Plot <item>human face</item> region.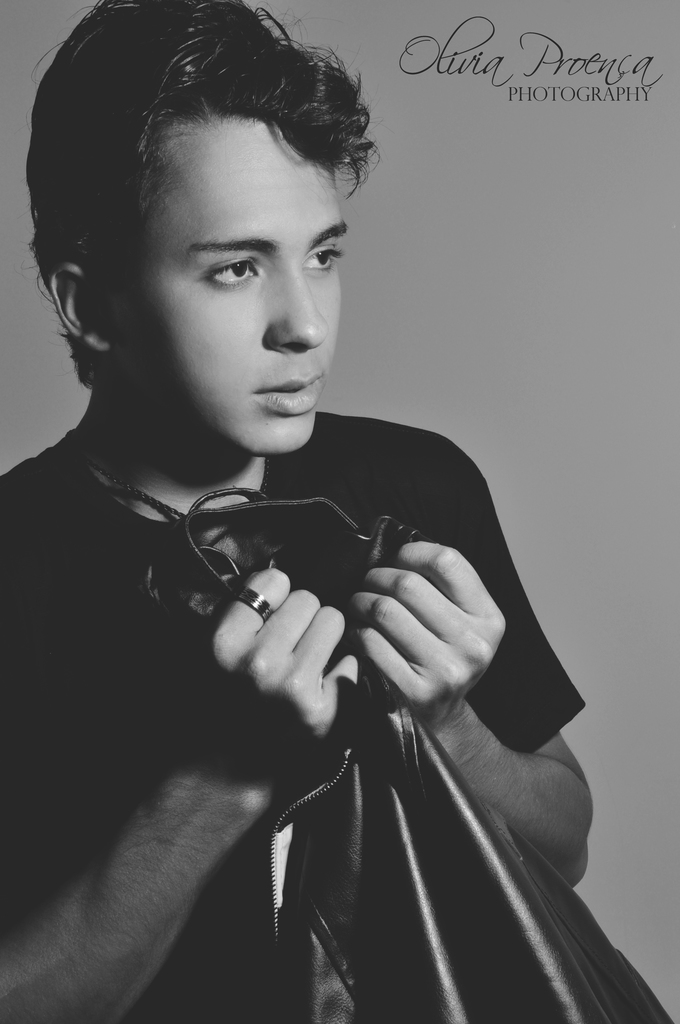
Plotted at [x1=122, y1=106, x2=353, y2=470].
